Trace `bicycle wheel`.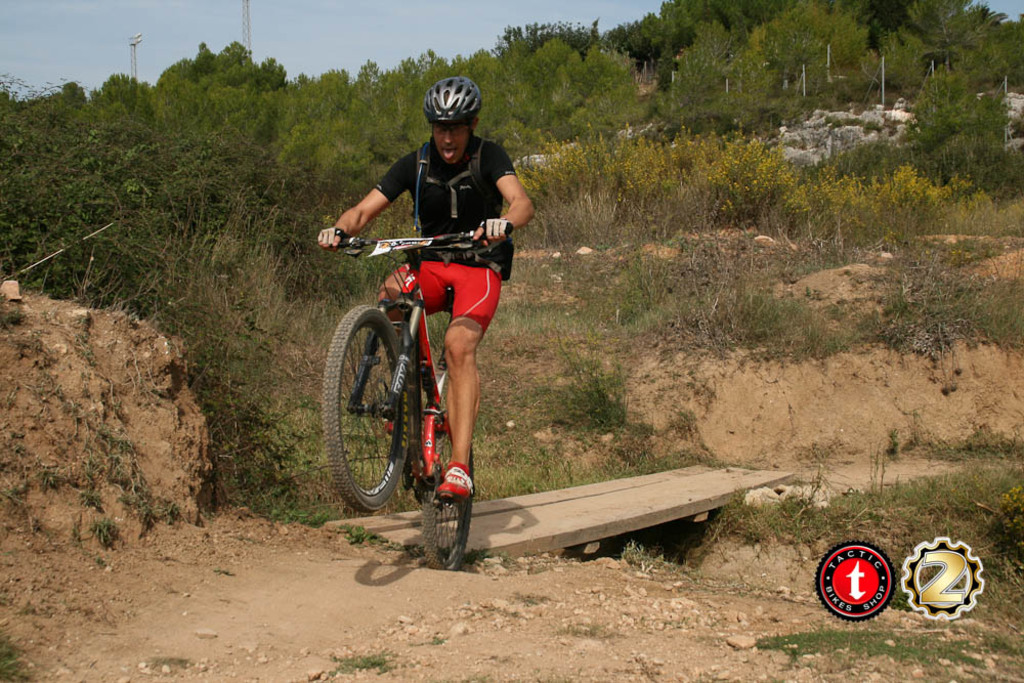
Traced to 418 429 475 571.
